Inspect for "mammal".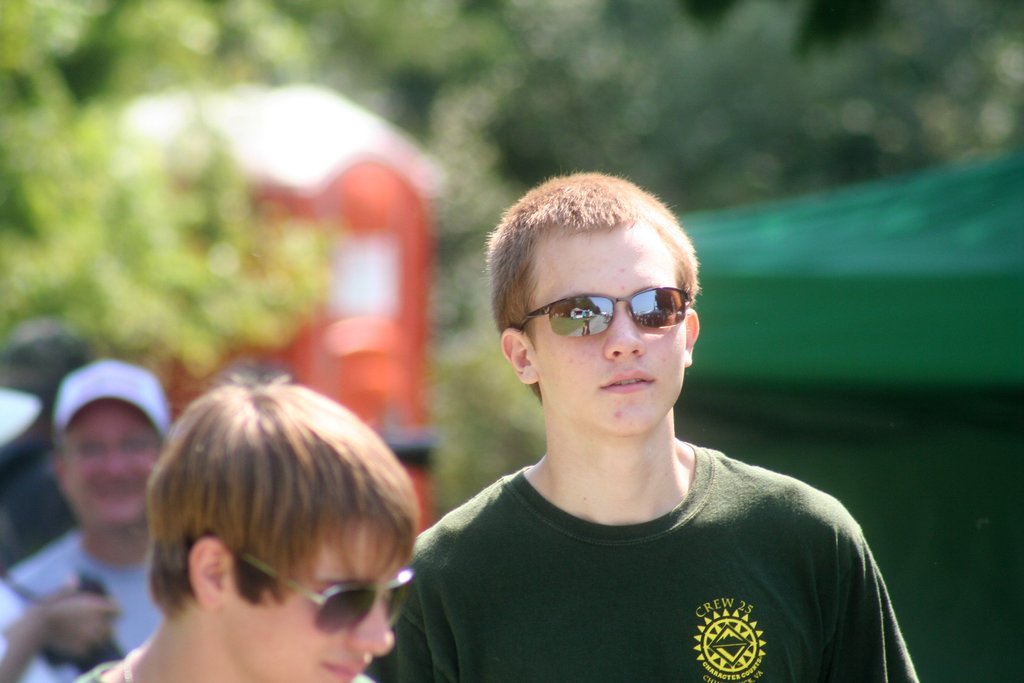
Inspection: x1=0 y1=346 x2=174 y2=682.
